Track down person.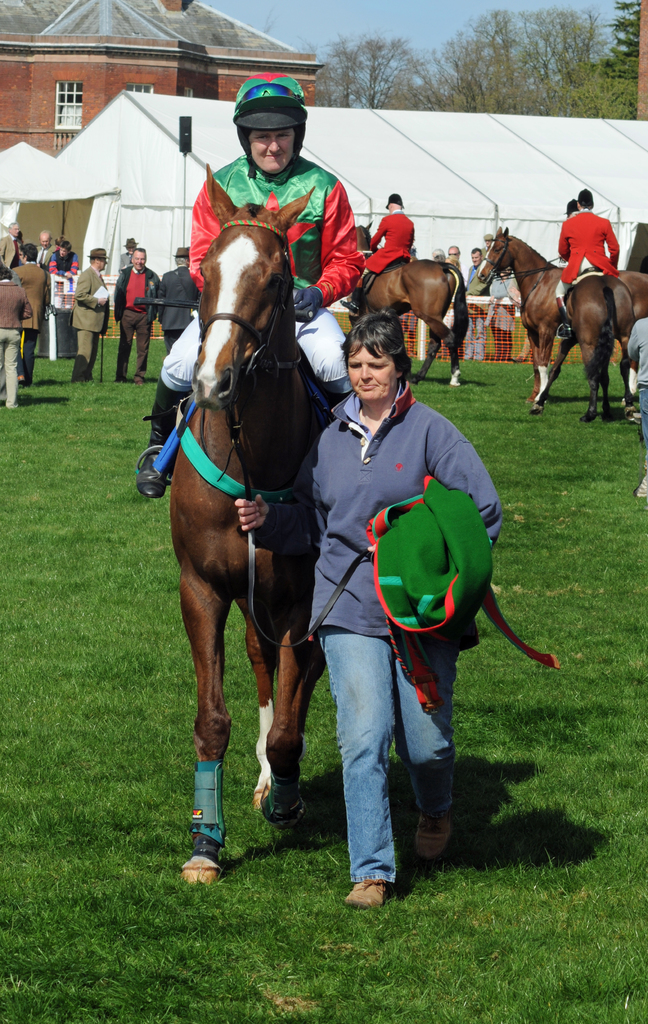
Tracked to (555, 189, 617, 334).
